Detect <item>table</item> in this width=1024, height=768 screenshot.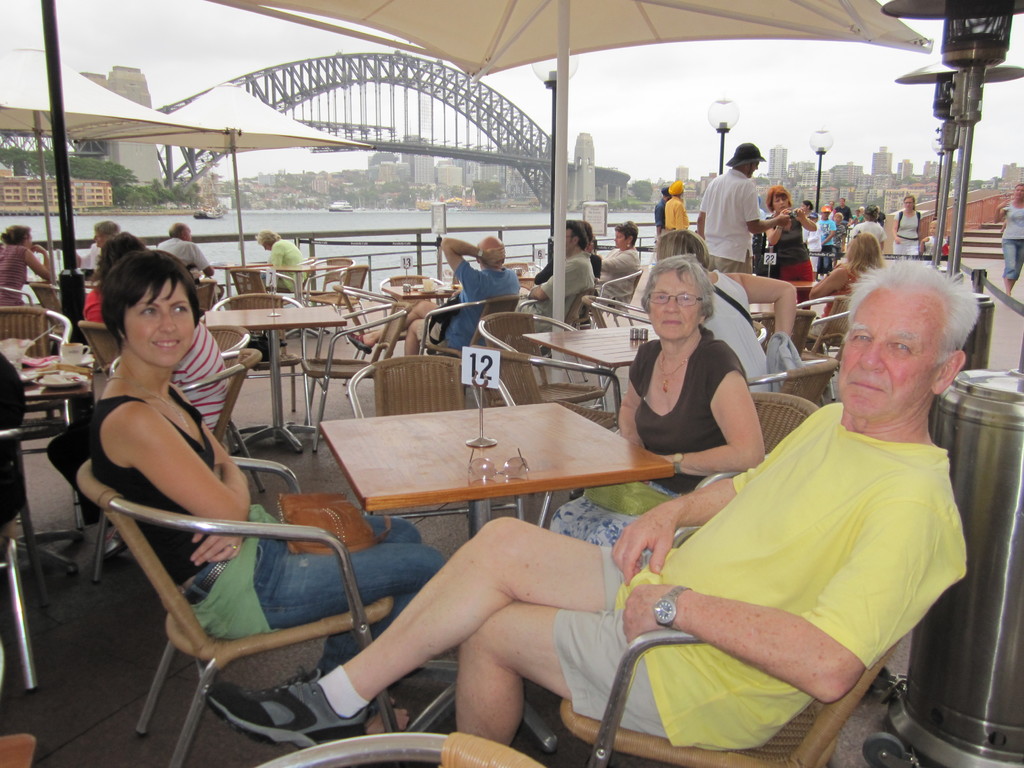
Detection: detection(204, 308, 334, 458).
